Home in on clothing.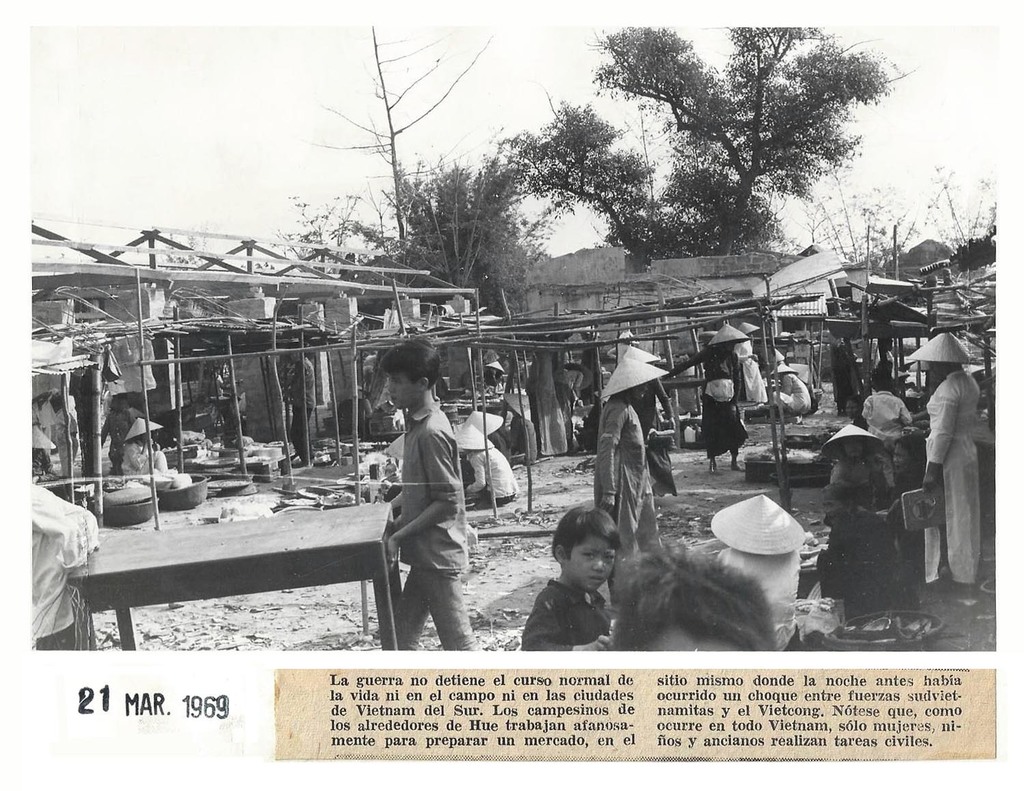
Homed in at [608, 343, 623, 359].
